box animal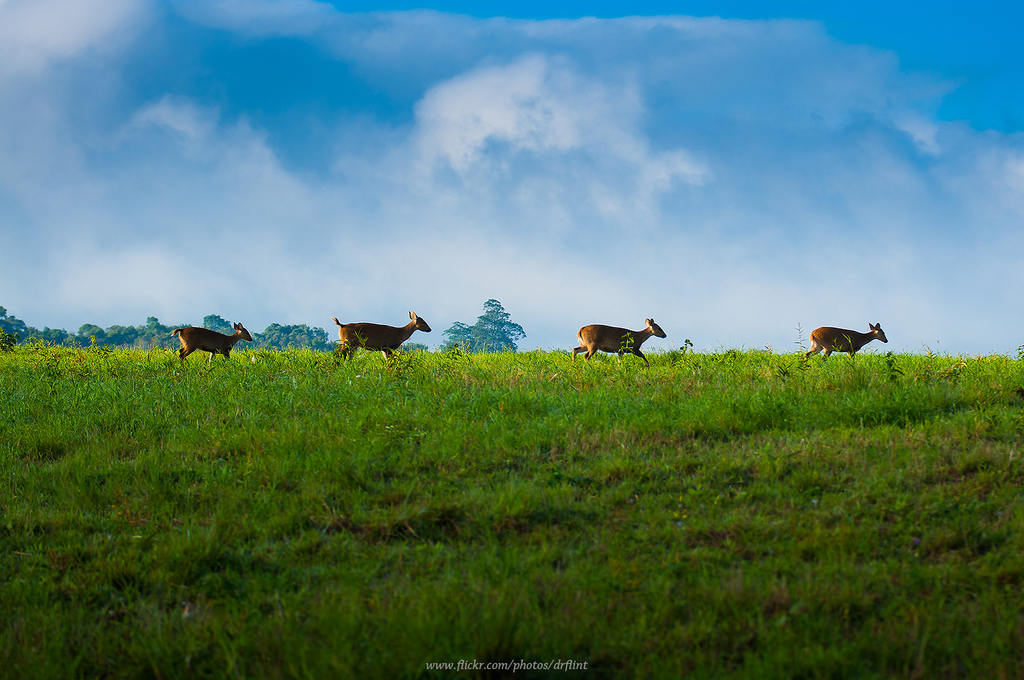
bbox(568, 316, 666, 360)
